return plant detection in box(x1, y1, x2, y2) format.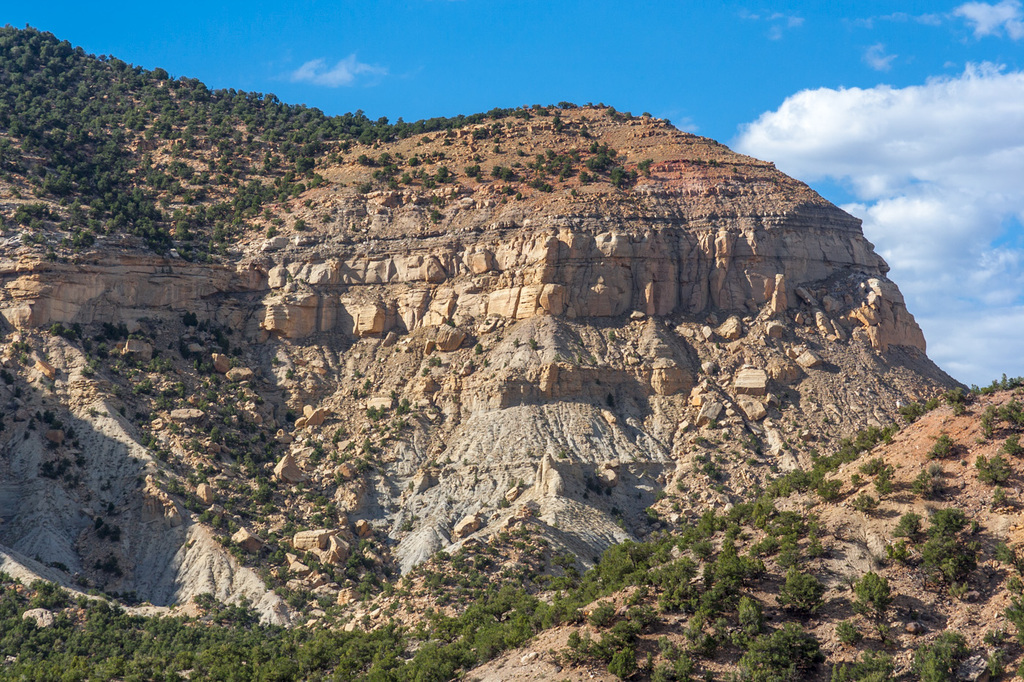
box(822, 644, 900, 681).
